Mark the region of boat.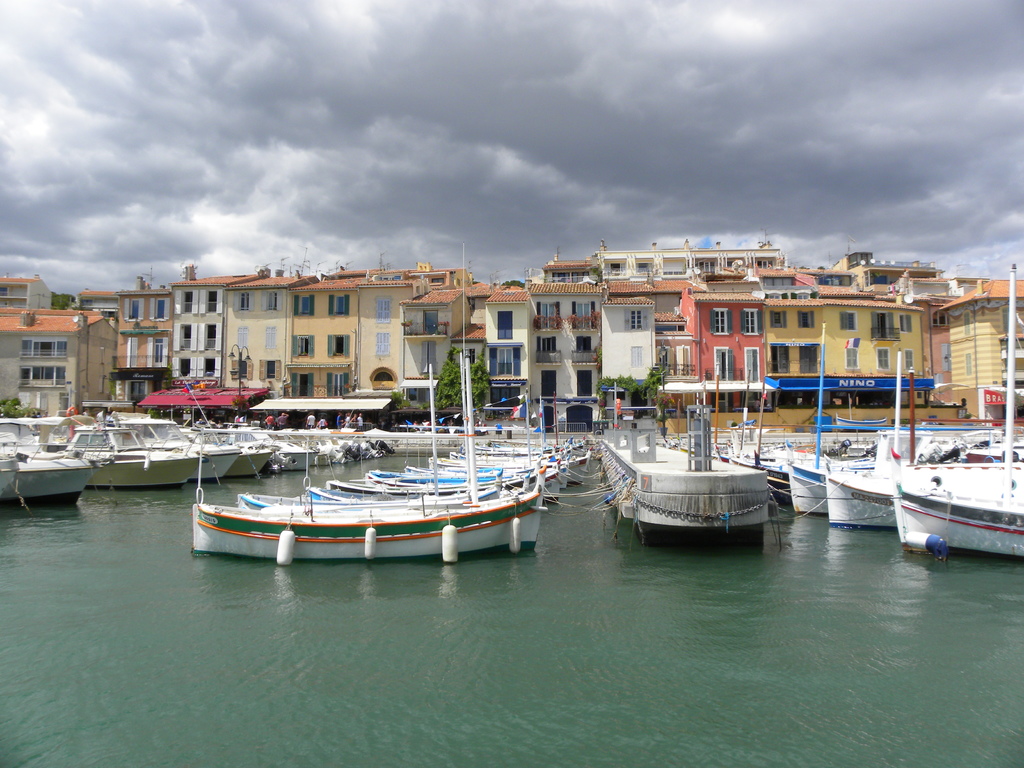
Region: box=[788, 321, 876, 515].
